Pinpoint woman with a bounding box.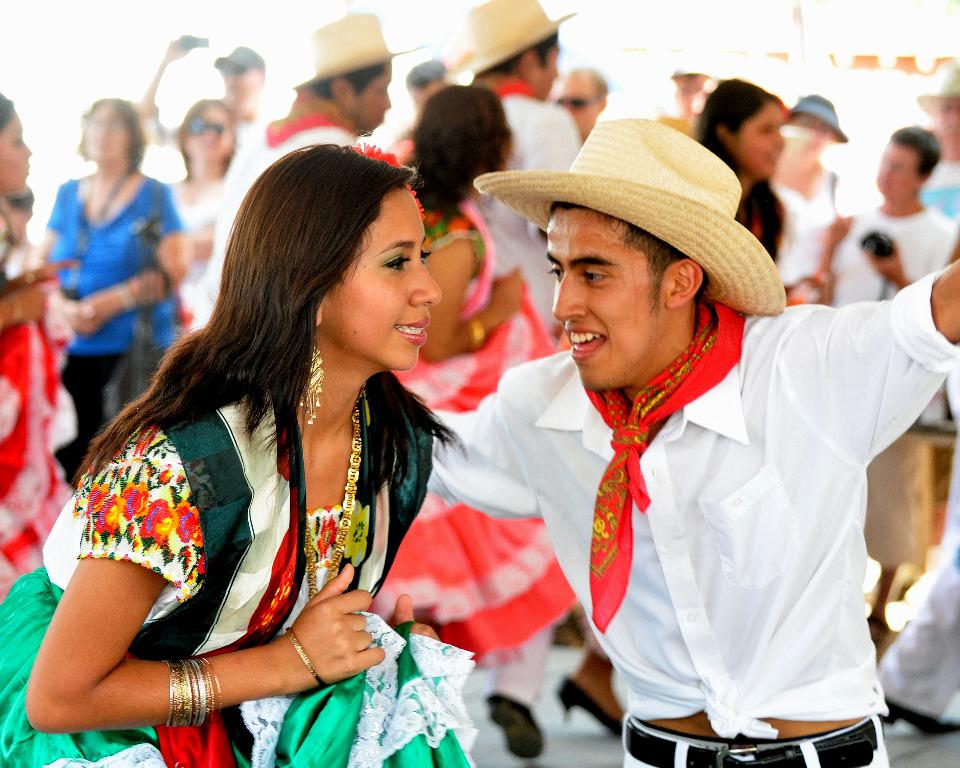
left=64, top=125, right=497, bottom=752.
